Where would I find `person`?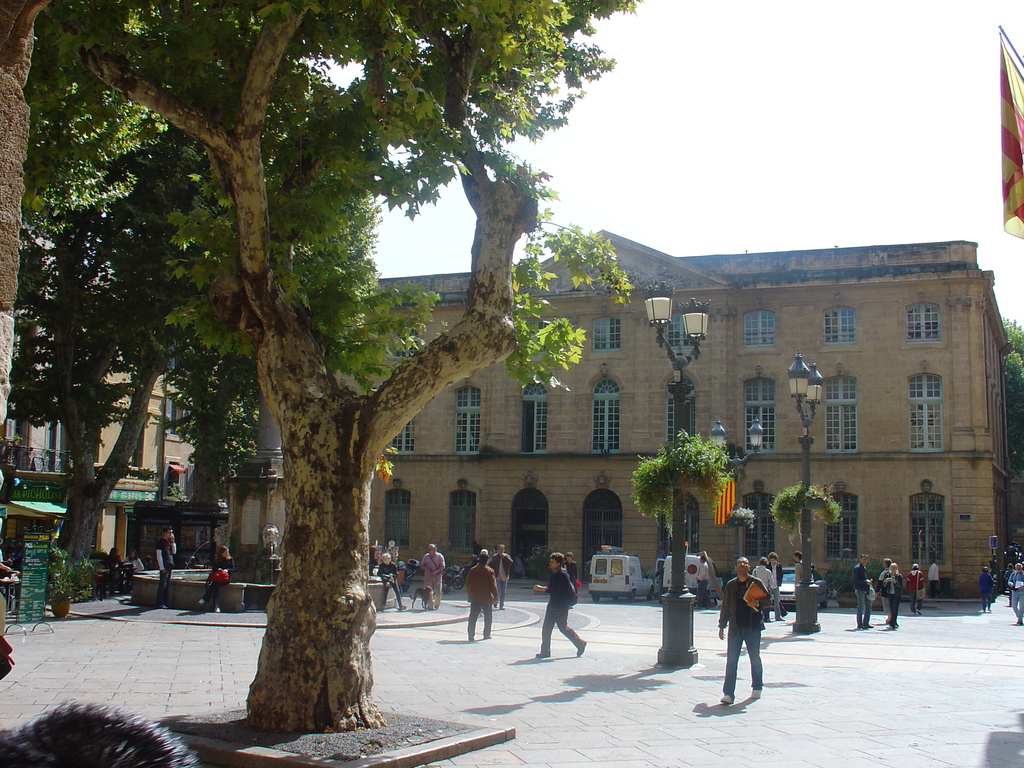
At (left=852, top=555, right=874, bottom=628).
